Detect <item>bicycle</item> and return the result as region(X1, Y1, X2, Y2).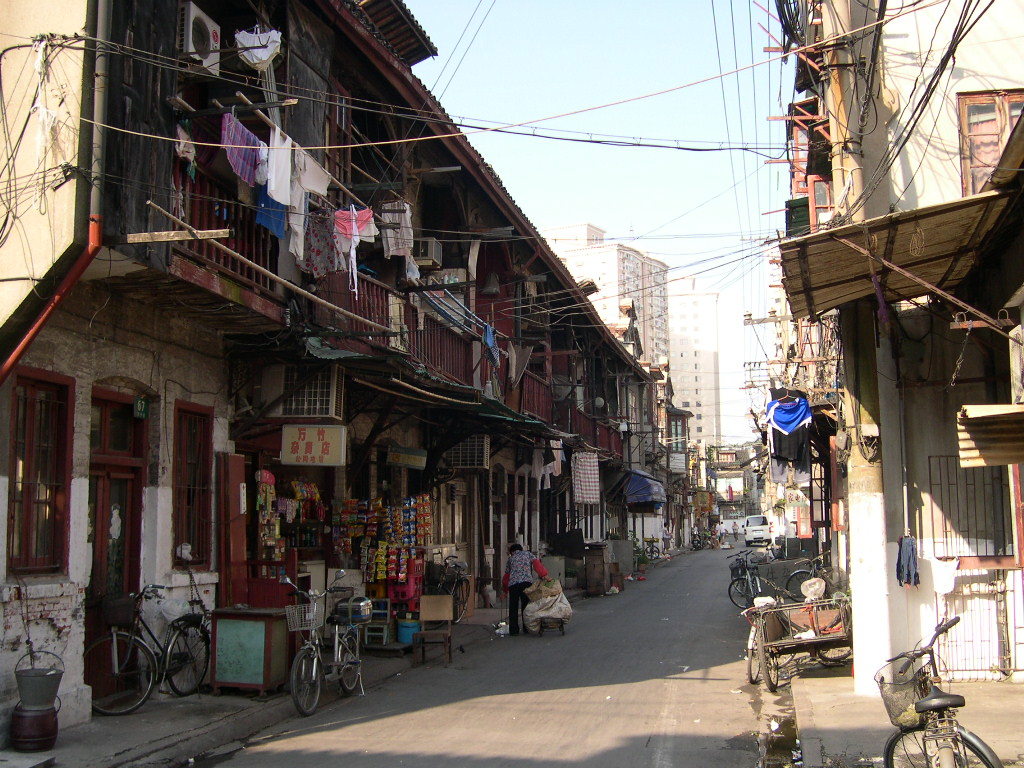
region(721, 543, 782, 613).
